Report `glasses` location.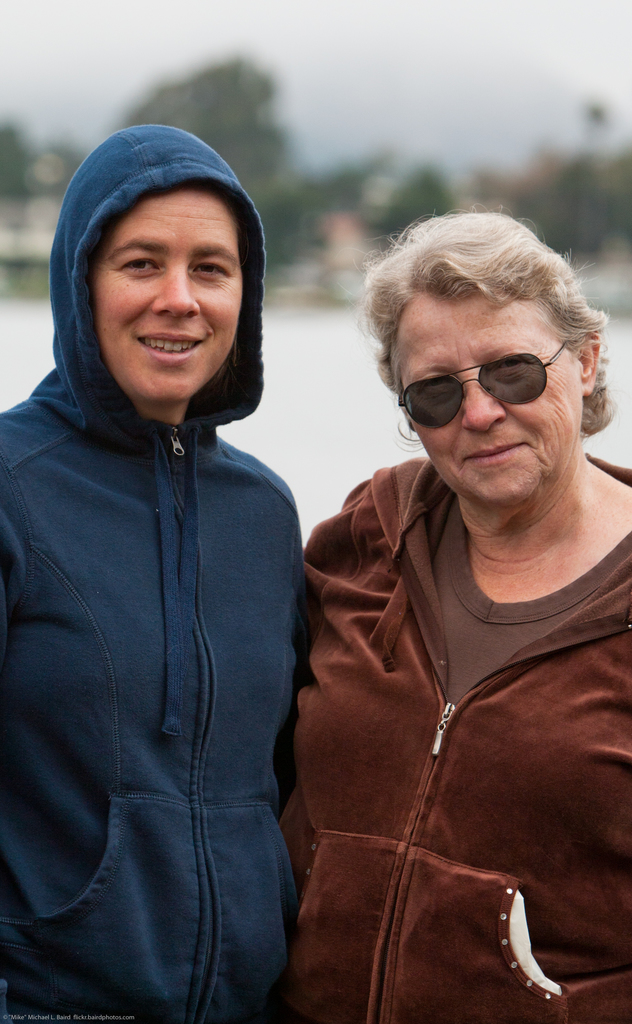
Report: rect(399, 324, 579, 433).
